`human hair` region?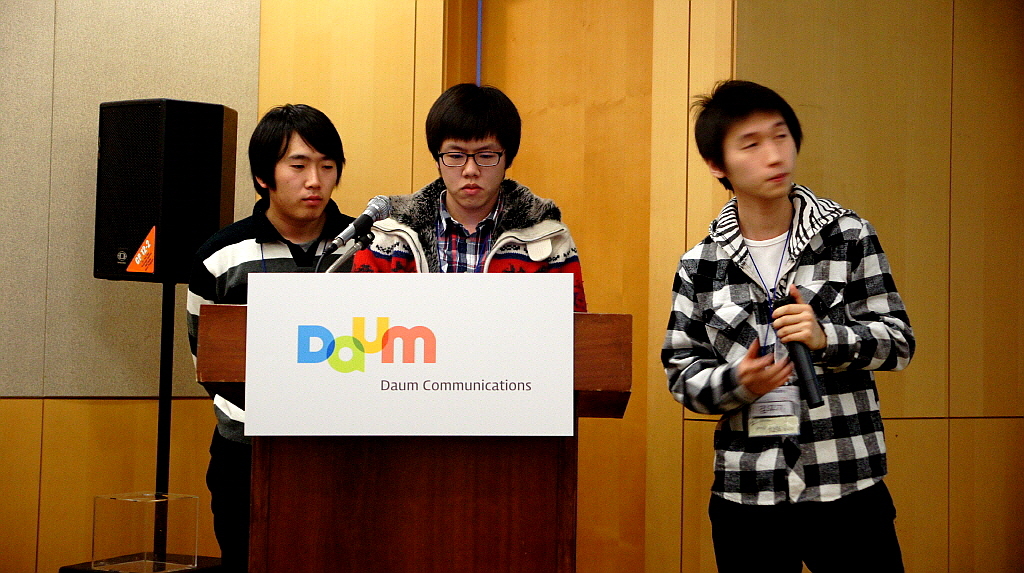
x1=239, y1=99, x2=342, y2=214
